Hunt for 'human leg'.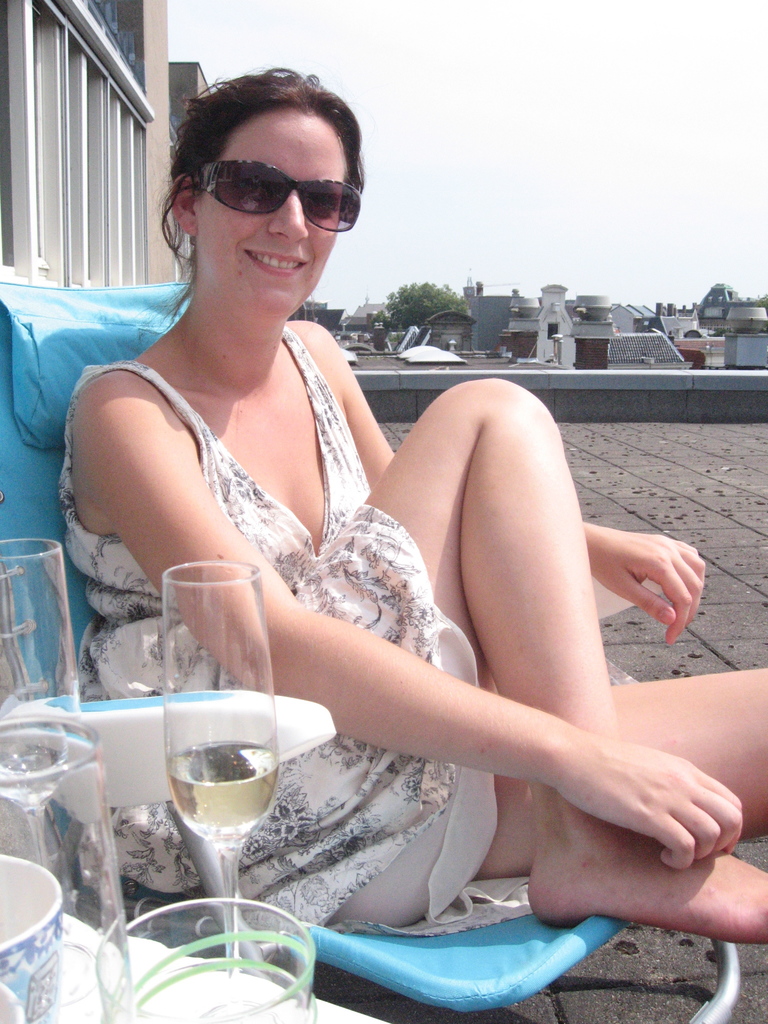
Hunted down at {"x1": 305, "y1": 378, "x2": 767, "y2": 944}.
